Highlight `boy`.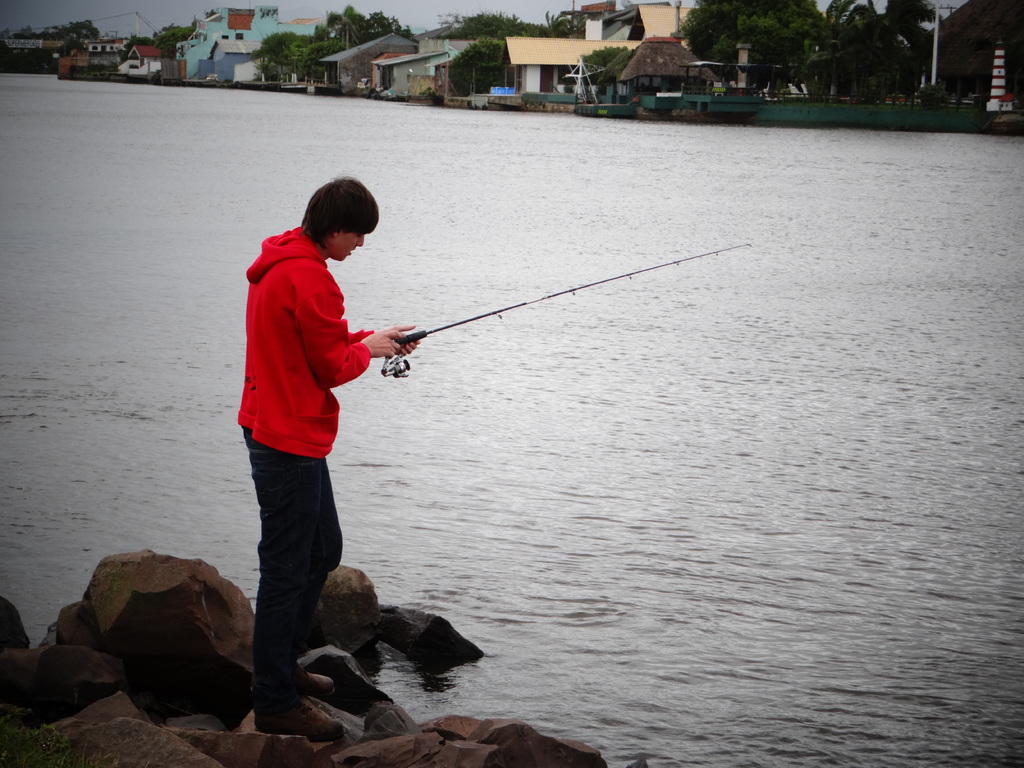
Highlighted region: locate(239, 176, 420, 738).
